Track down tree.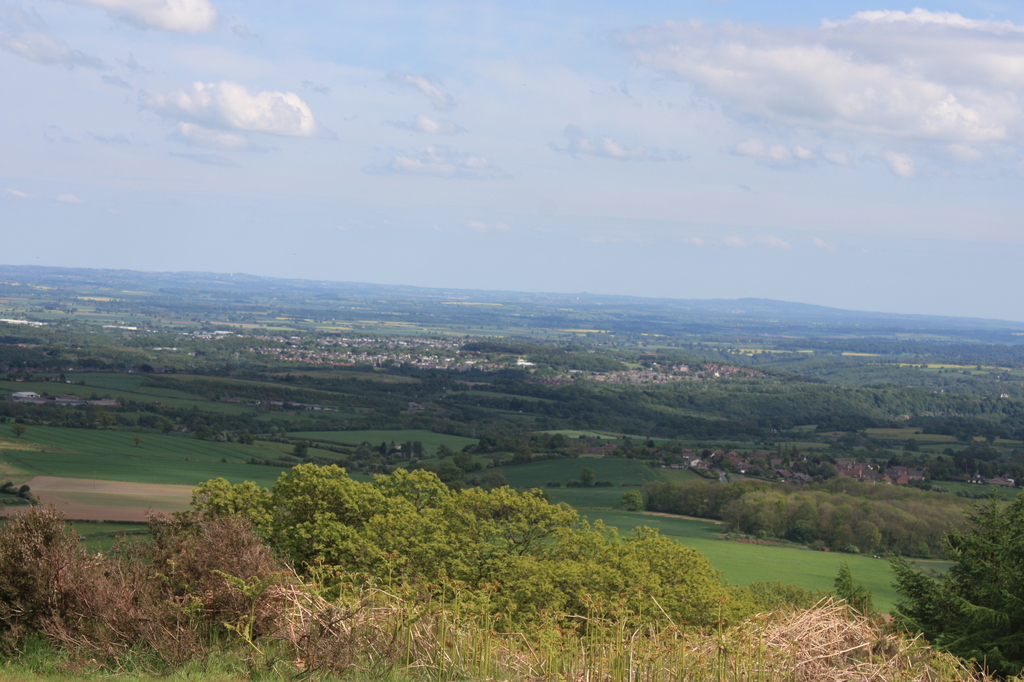
Tracked to (131, 434, 145, 449).
